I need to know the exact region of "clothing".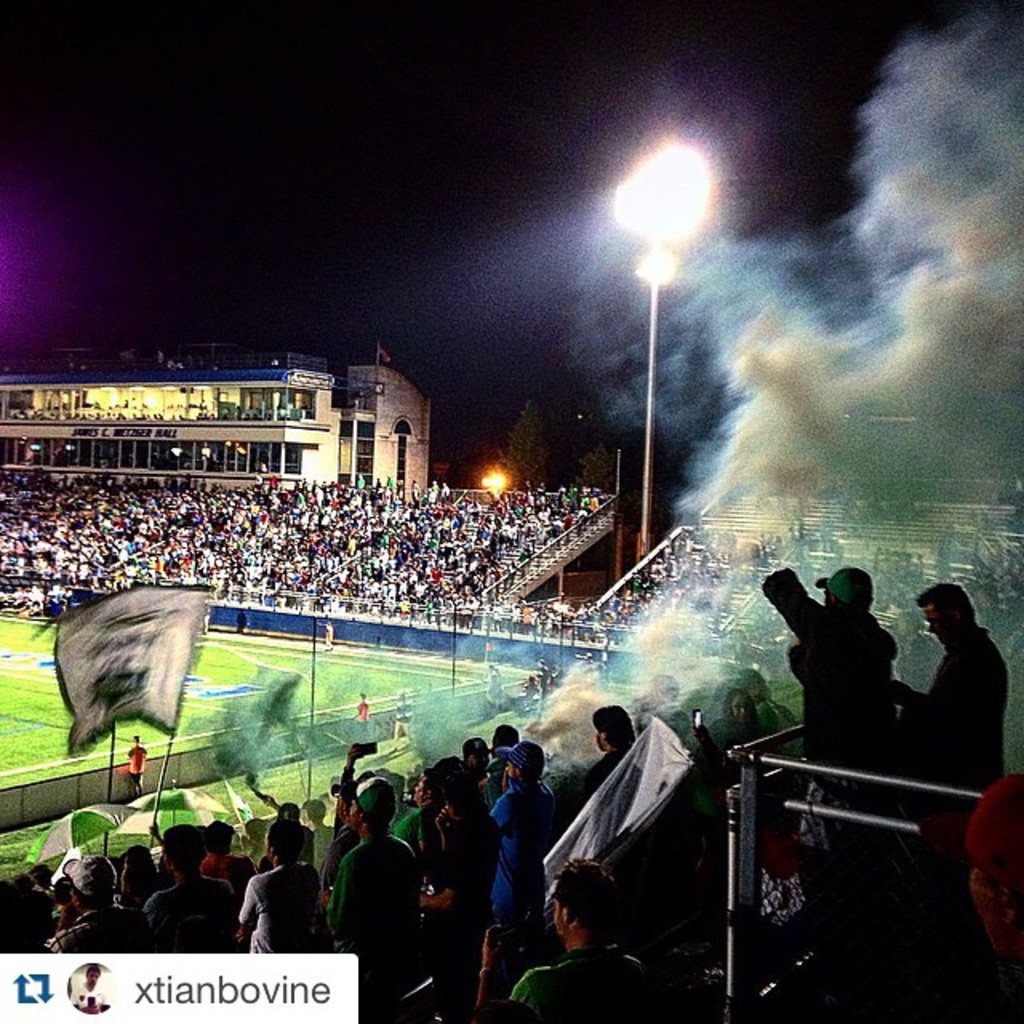
Region: <bbox>216, 856, 341, 949</bbox>.
